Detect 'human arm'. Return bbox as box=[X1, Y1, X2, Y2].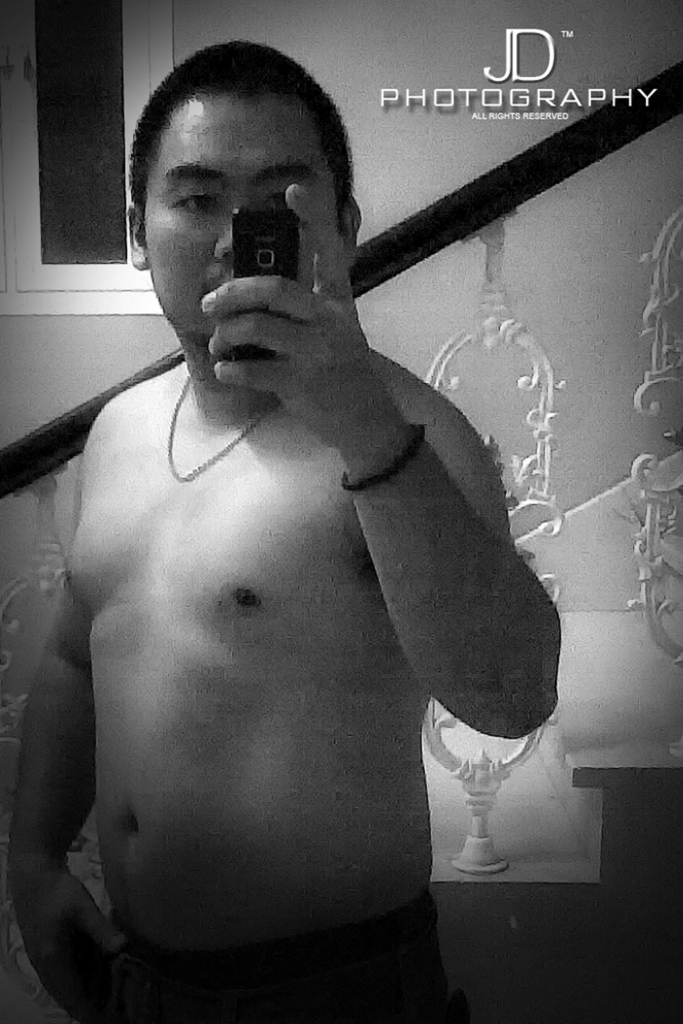
box=[0, 407, 99, 1021].
